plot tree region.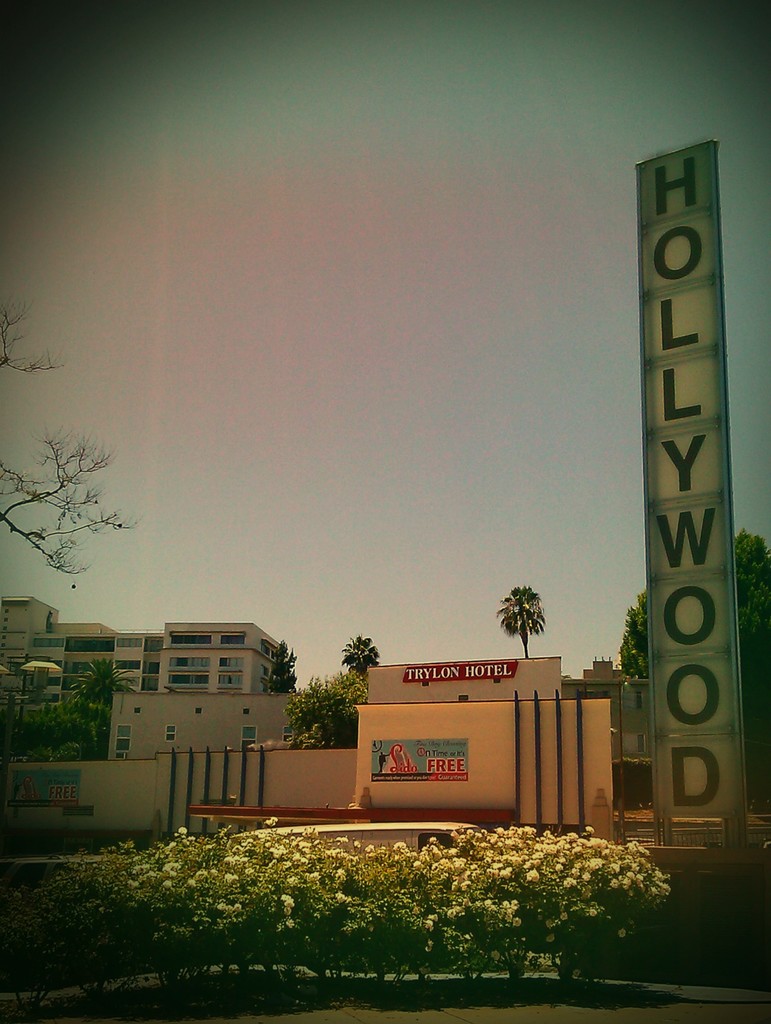
Plotted at [left=742, top=518, right=770, bottom=772].
